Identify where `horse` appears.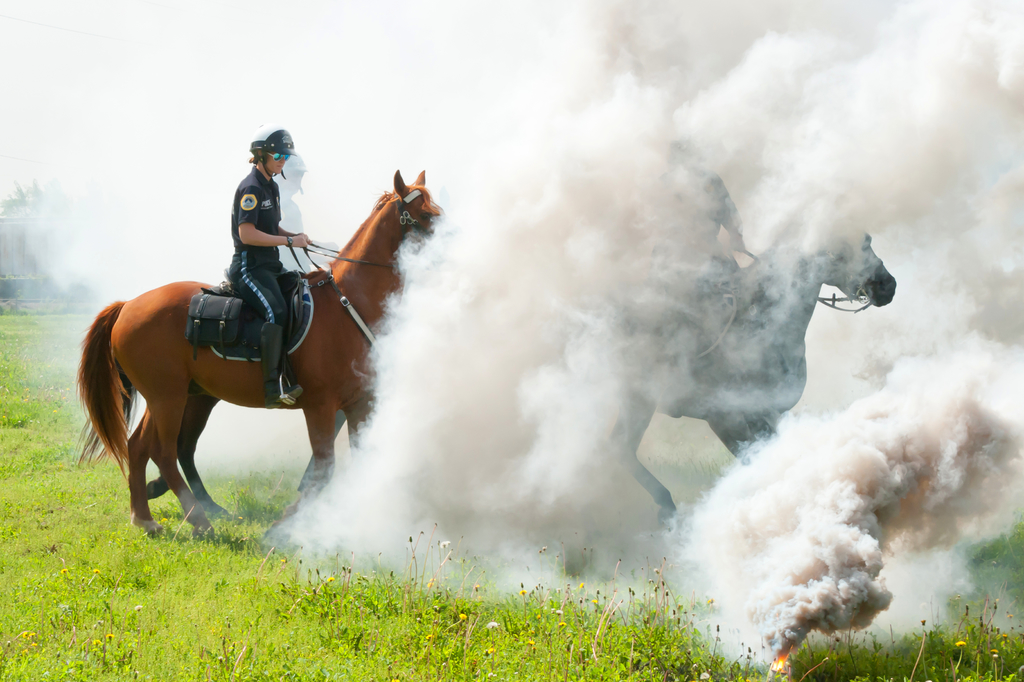
Appears at x1=80, y1=169, x2=455, y2=544.
